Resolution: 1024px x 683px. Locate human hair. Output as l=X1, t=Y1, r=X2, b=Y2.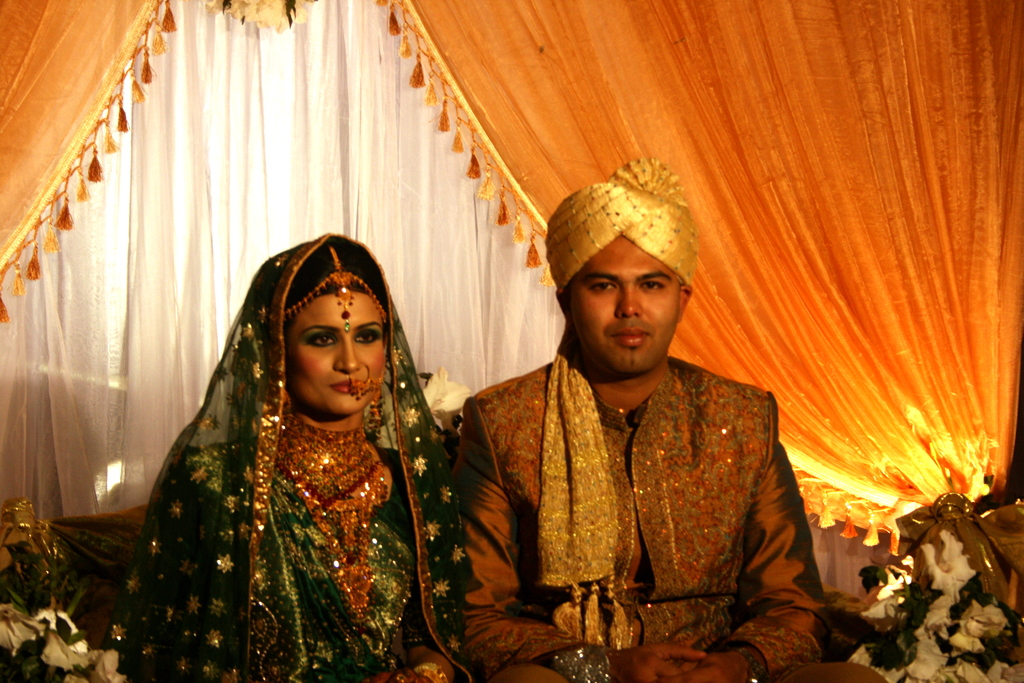
l=281, t=234, r=388, b=312.
